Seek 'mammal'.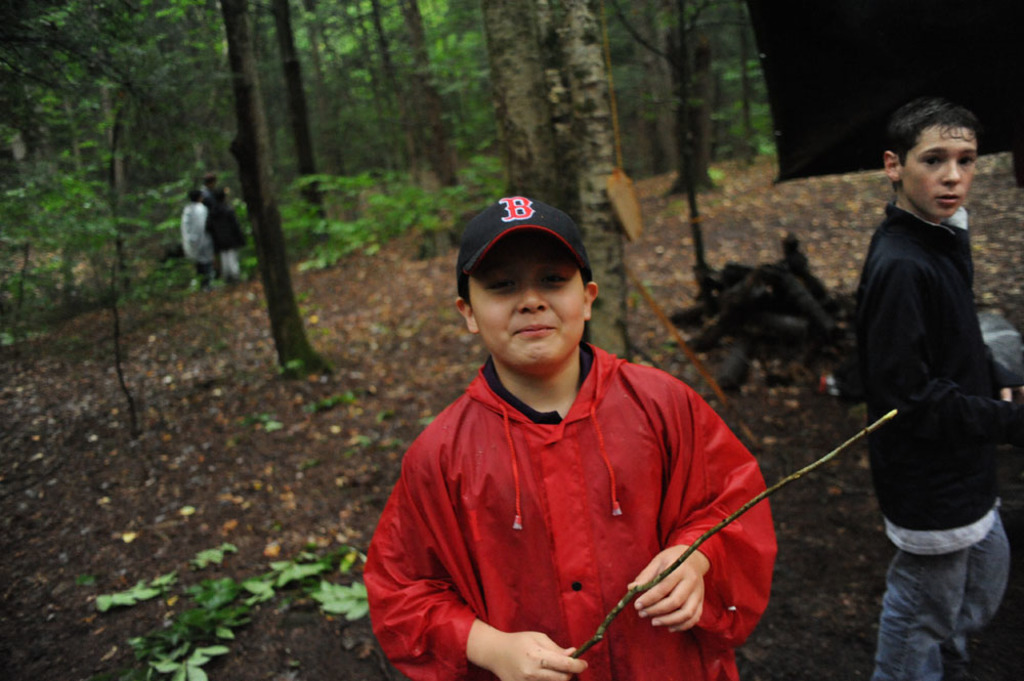
bbox(341, 220, 810, 670).
